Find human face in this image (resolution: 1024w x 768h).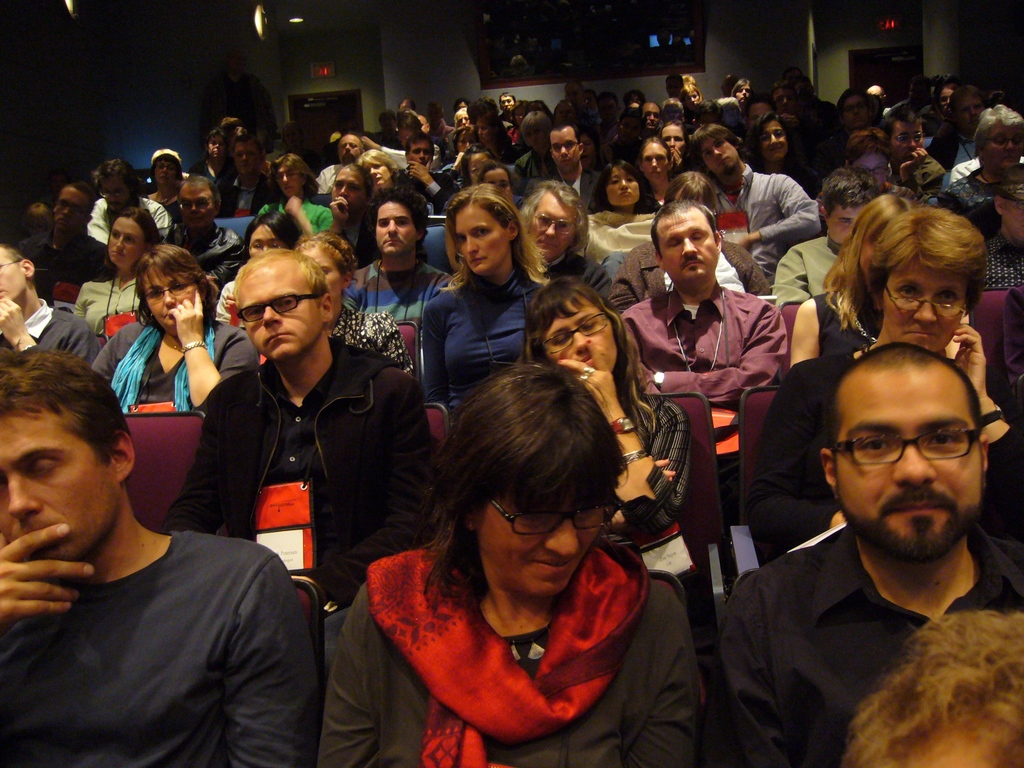
x1=549 y1=129 x2=579 y2=171.
